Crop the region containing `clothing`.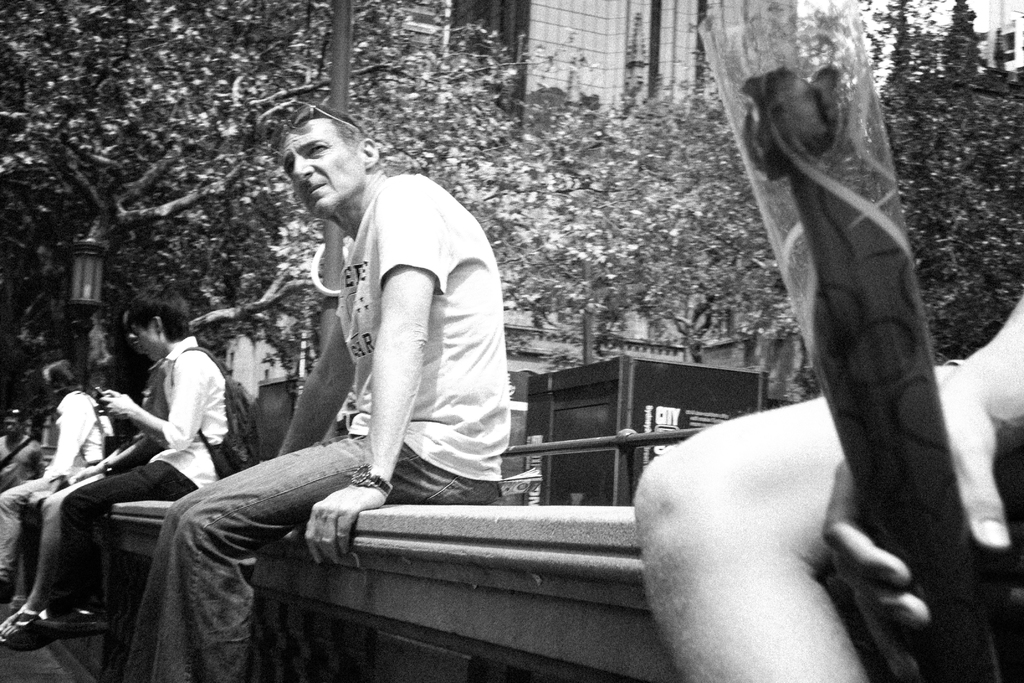
Crop region: rect(0, 390, 109, 584).
